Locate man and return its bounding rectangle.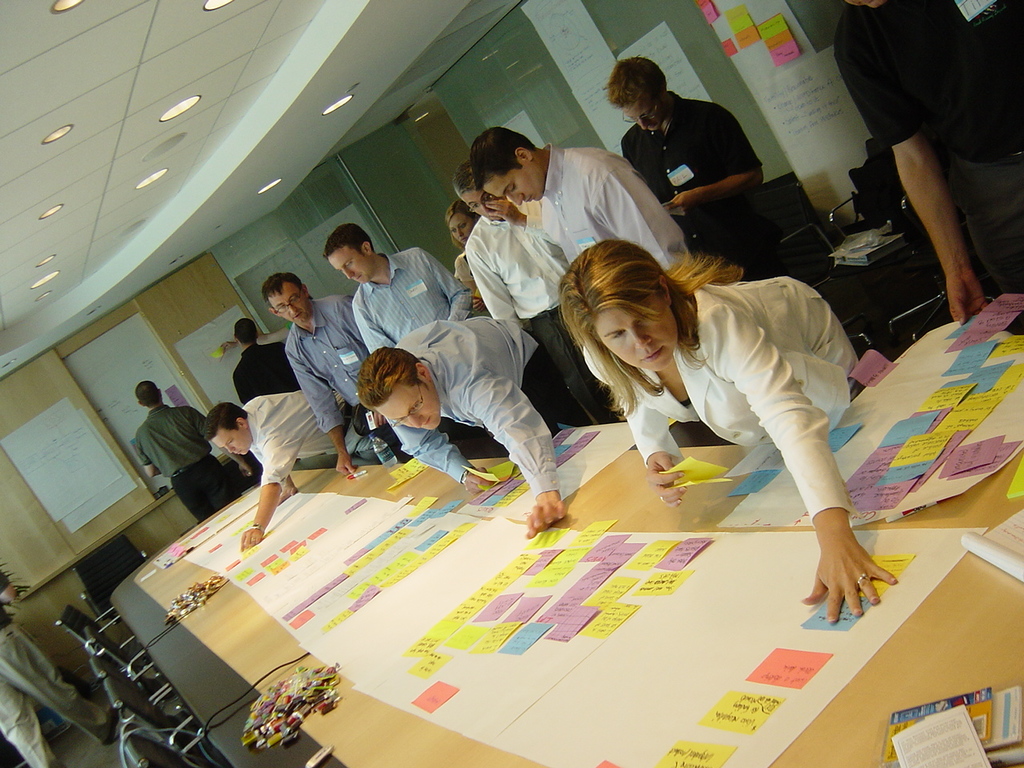
{"left": 455, "top": 162, "right": 621, "bottom": 422}.
